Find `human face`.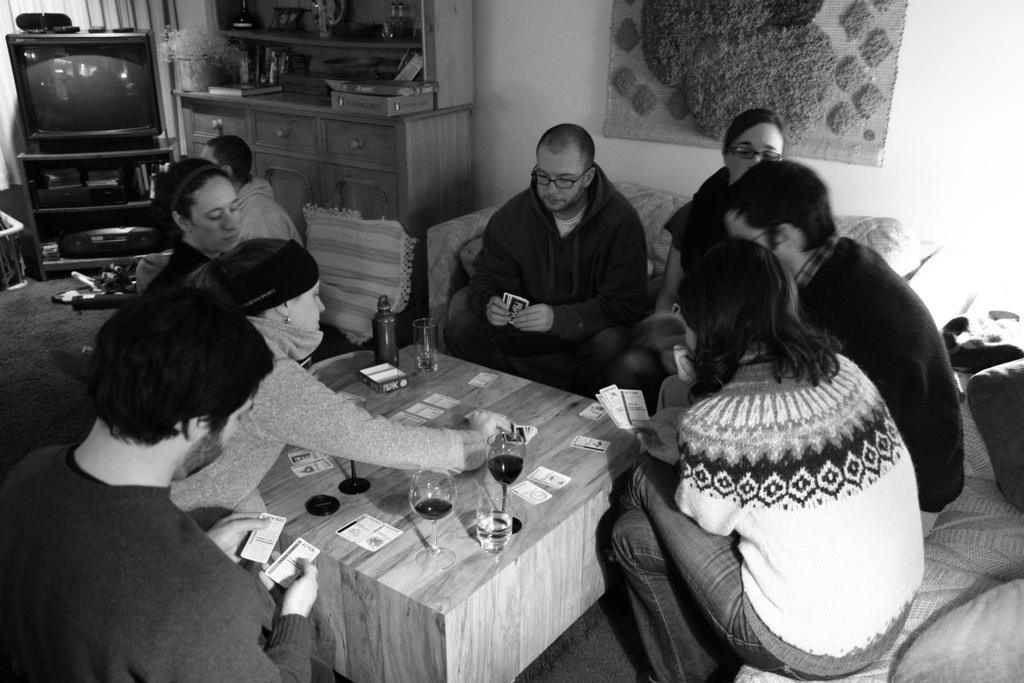
(729, 124, 783, 178).
